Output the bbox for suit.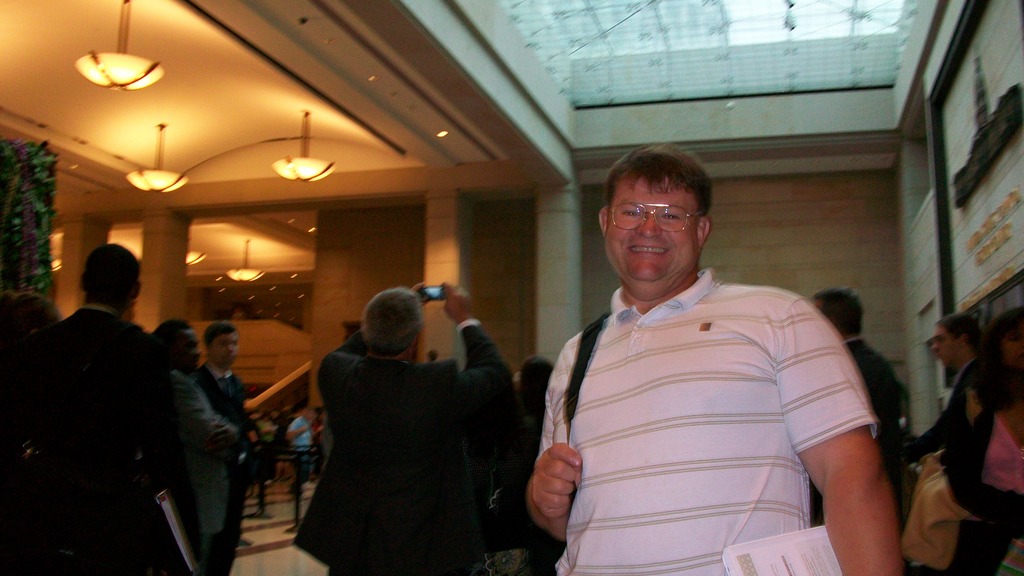
<region>194, 368, 260, 452</region>.
